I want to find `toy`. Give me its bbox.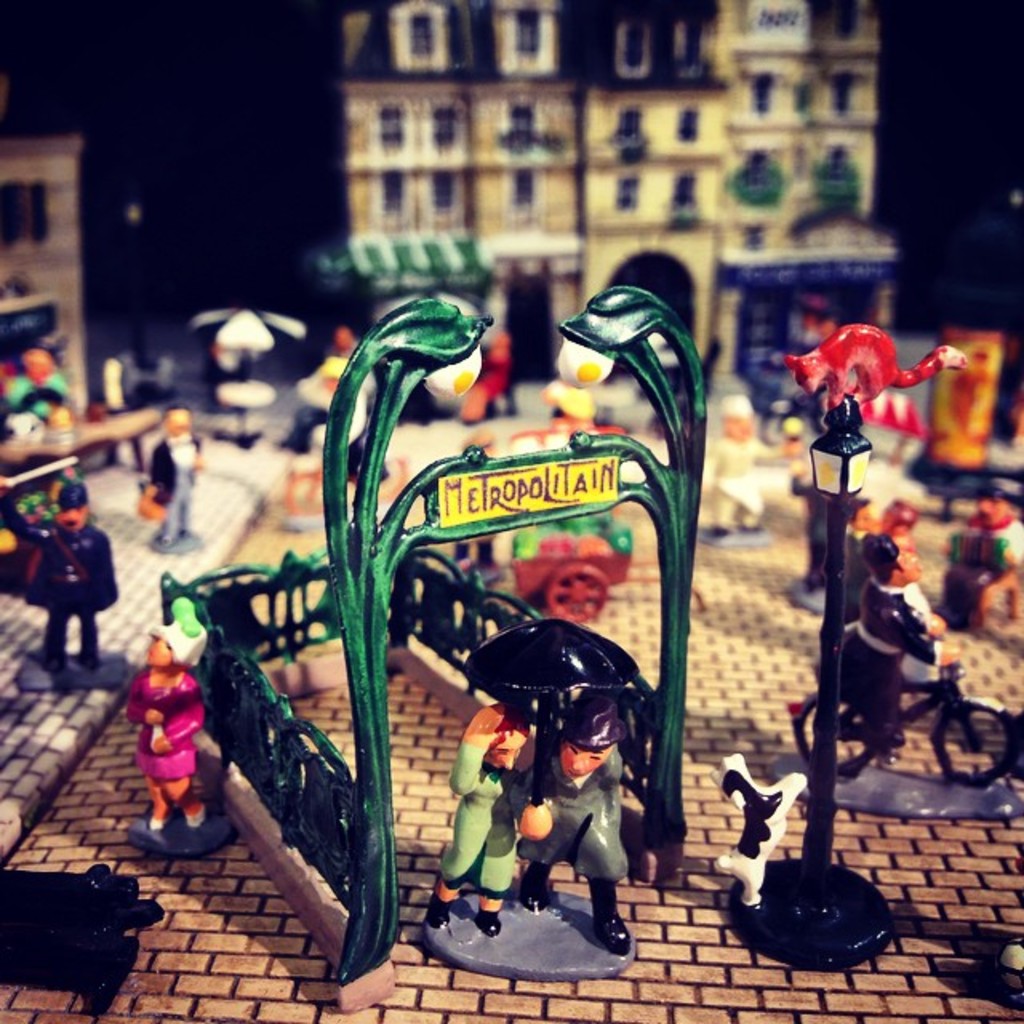
(29, 477, 117, 680).
